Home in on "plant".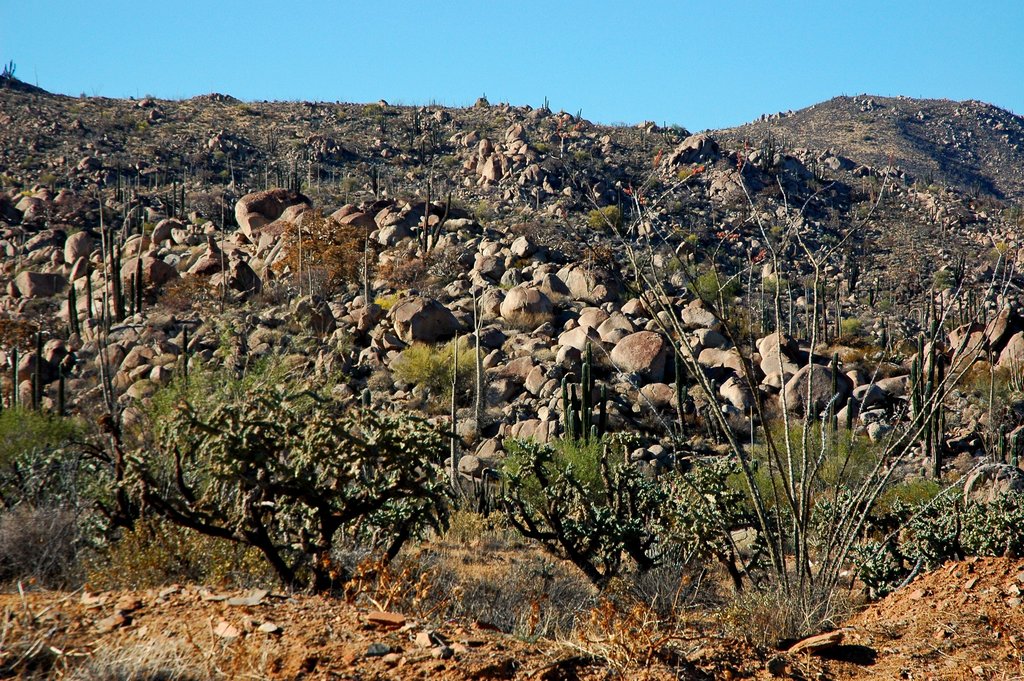
Homed in at l=811, t=154, r=818, b=179.
